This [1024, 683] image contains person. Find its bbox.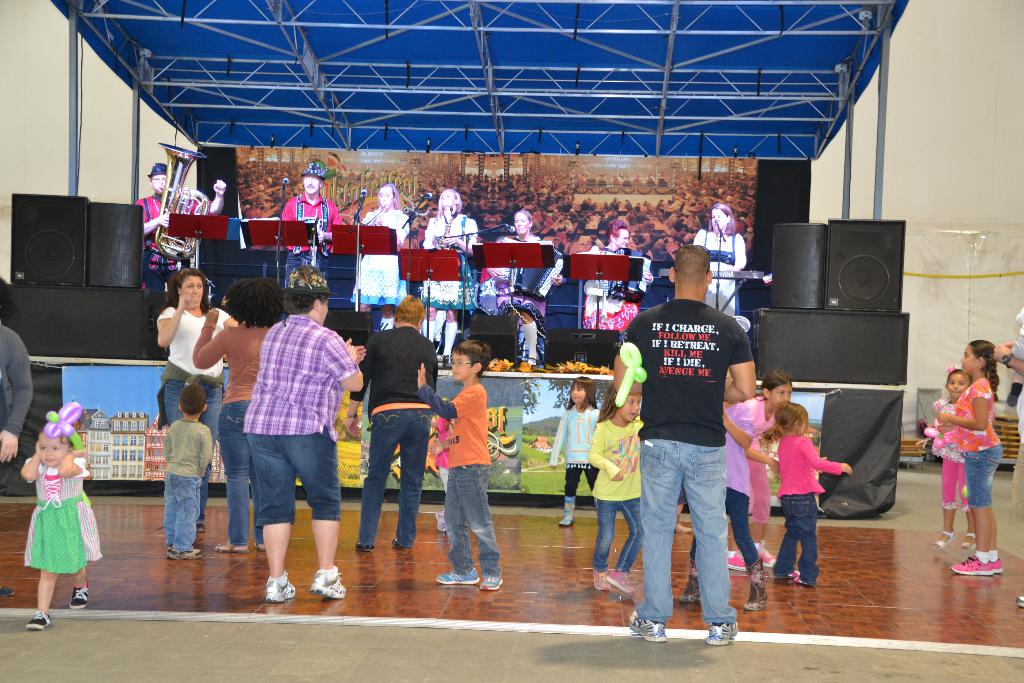
x1=760 y1=398 x2=850 y2=586.
